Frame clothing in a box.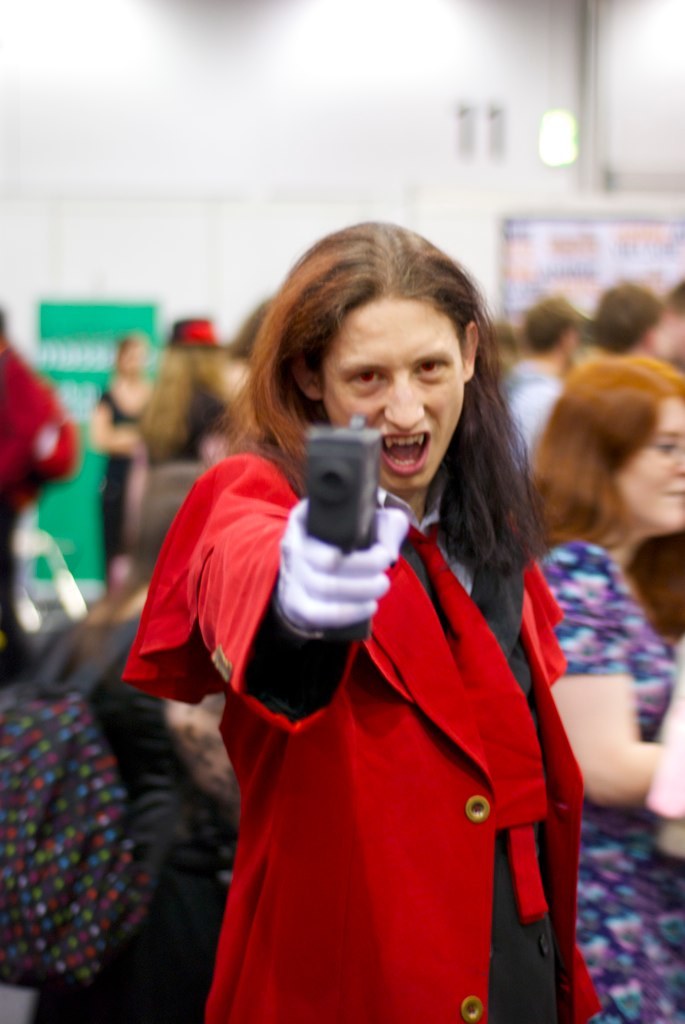
x1=534, y1=540, x2=684, y2=1023.
